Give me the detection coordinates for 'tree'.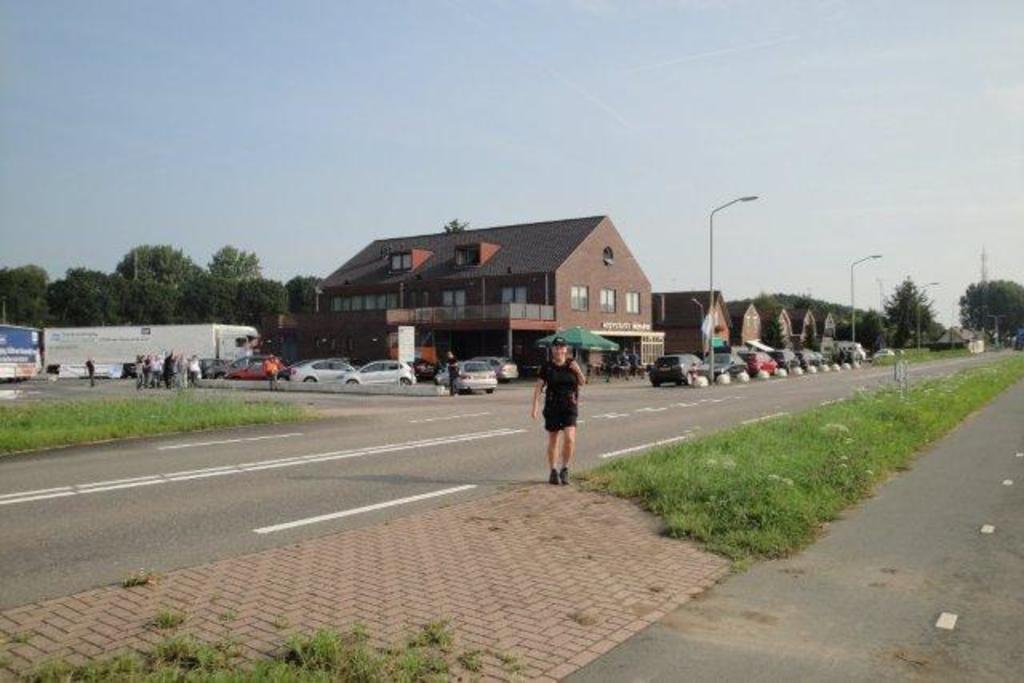
x1=118 y1=245 x2=210 y2=280.
